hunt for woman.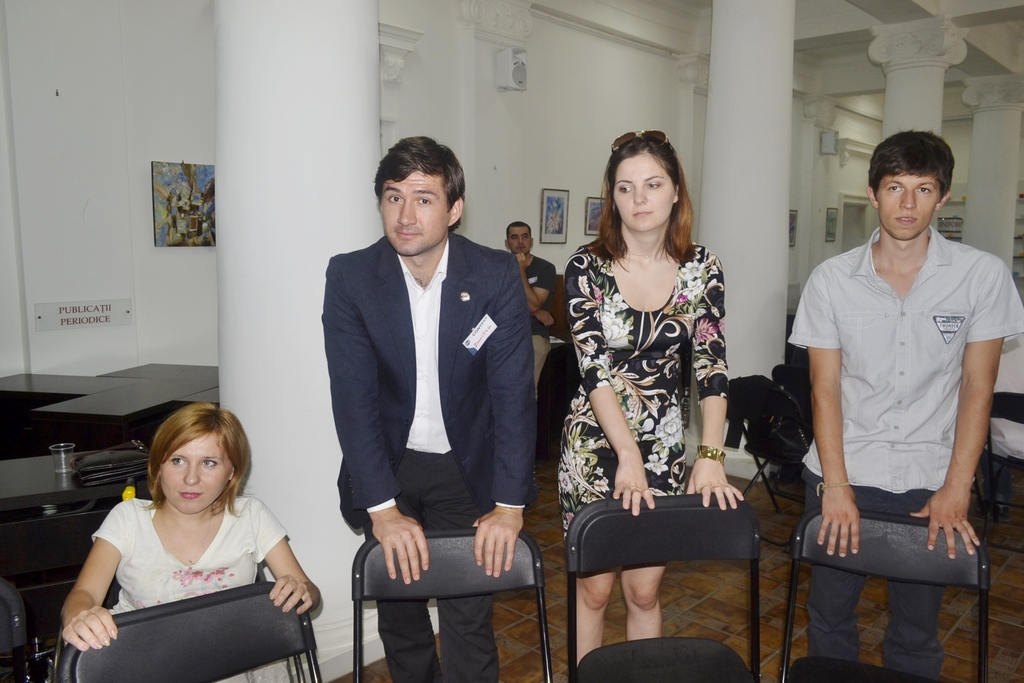
Hunted down at <box>555,129,746,670</box>.
